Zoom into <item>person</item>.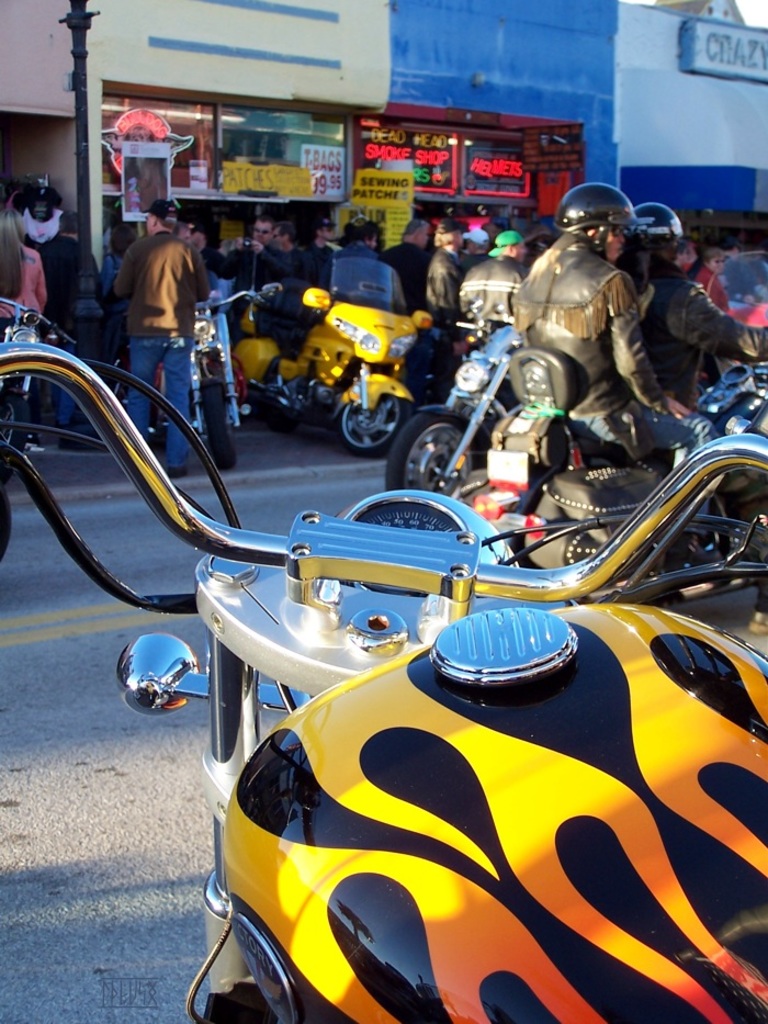
Zoom target: box=[38, 205, 99, 437].
